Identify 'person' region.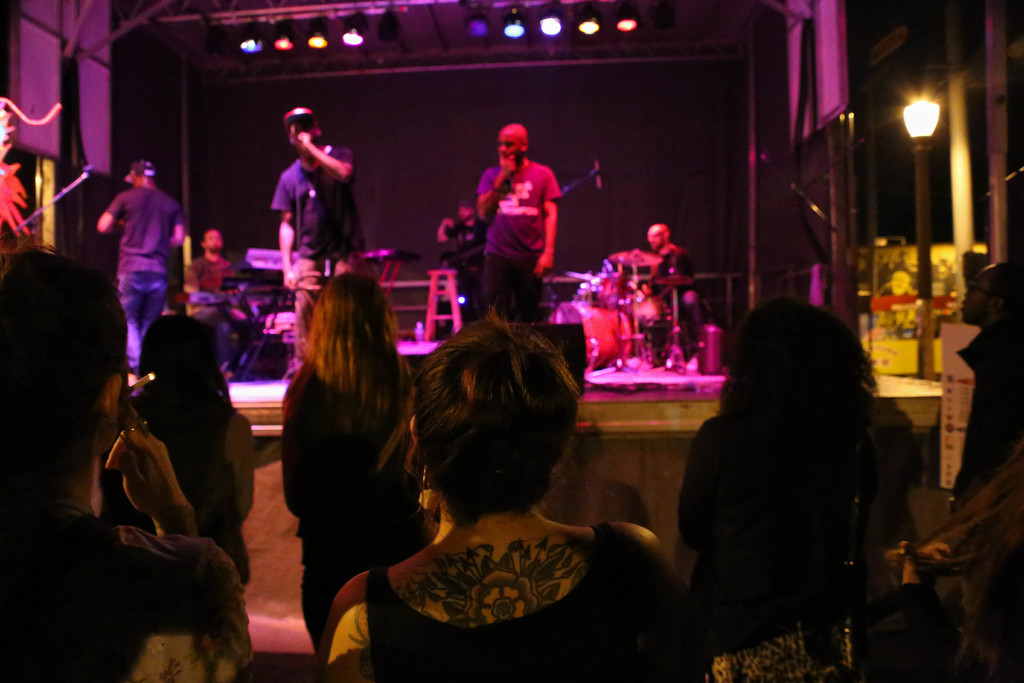
Region: 99/317/256/588.
